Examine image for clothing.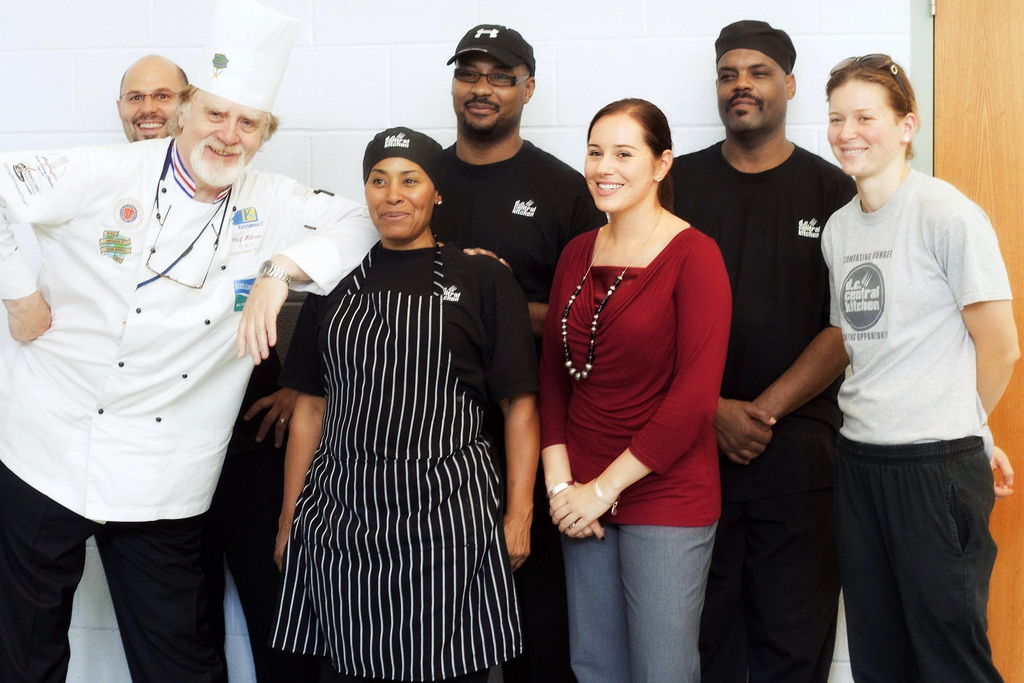
Examination result: (left=539, top=219, right=734, bottom=682).
